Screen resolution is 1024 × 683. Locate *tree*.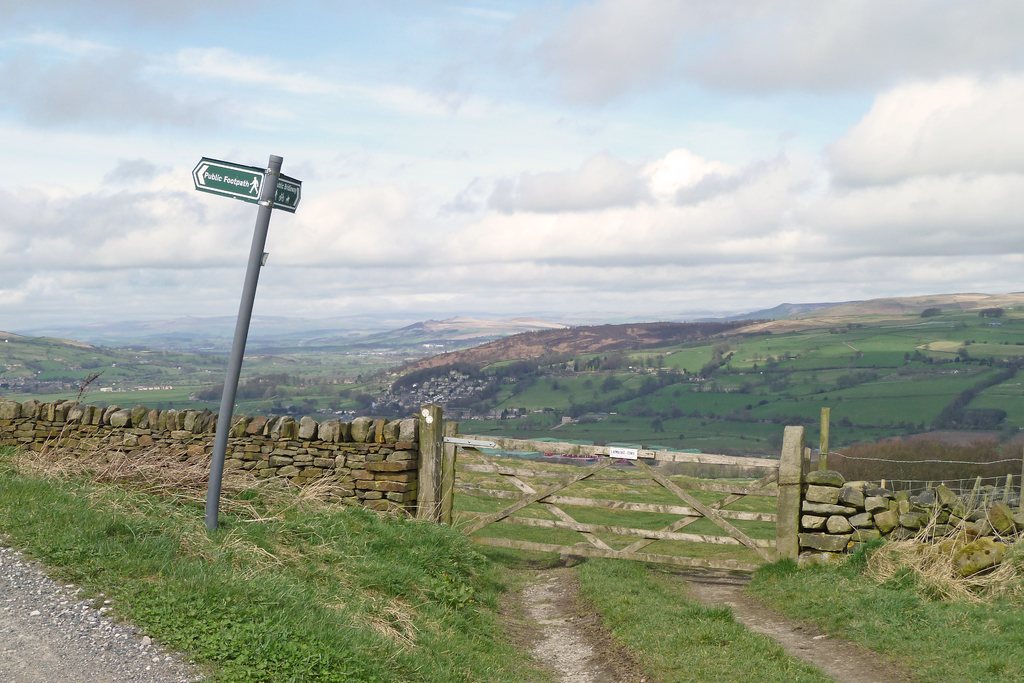
(left=924, top=306, right=942, bottom=320).
